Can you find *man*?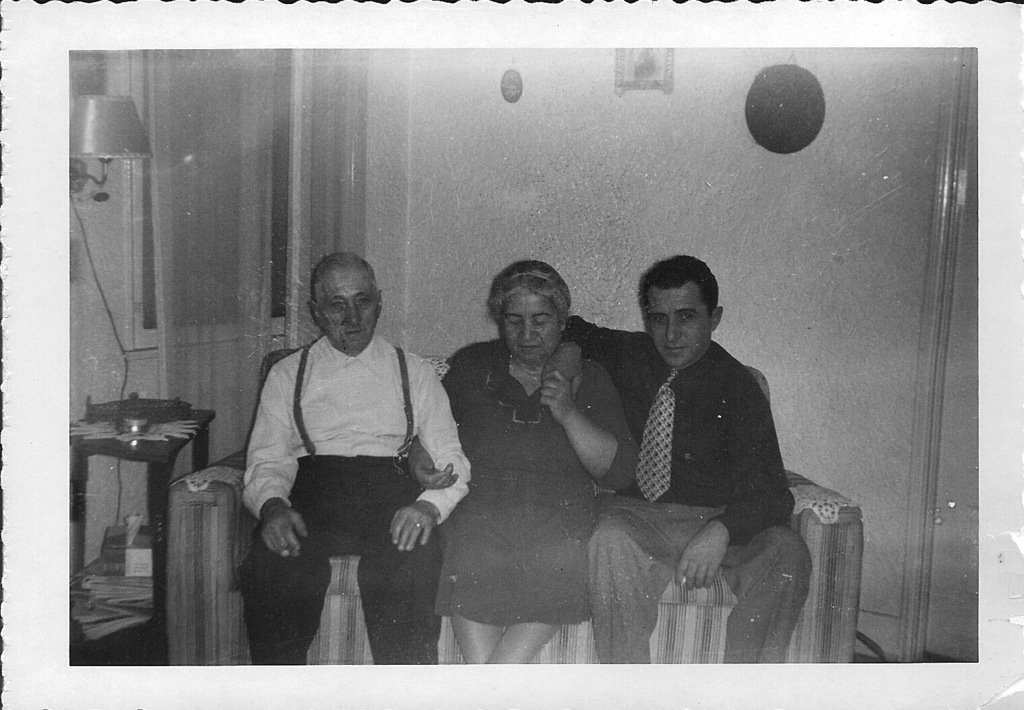
Yes, bounding box: 245/248/473/663.
